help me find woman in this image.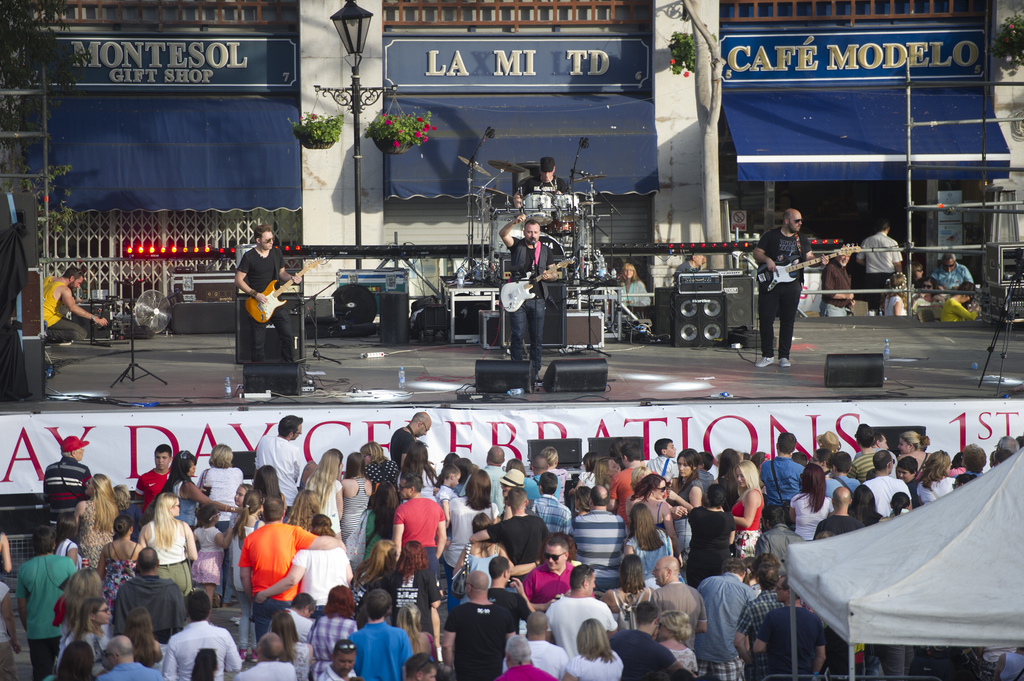
Found it: bbox=(615, 262, 651, 308).
